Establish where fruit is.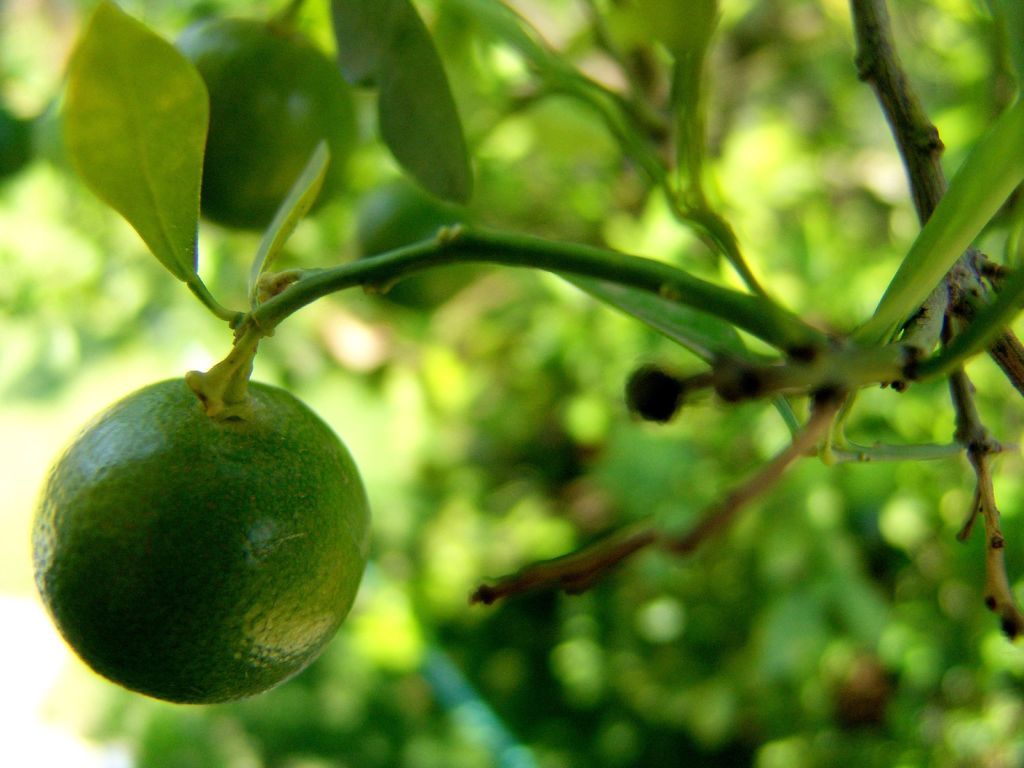
Established at 340, 168, 490, 314.
